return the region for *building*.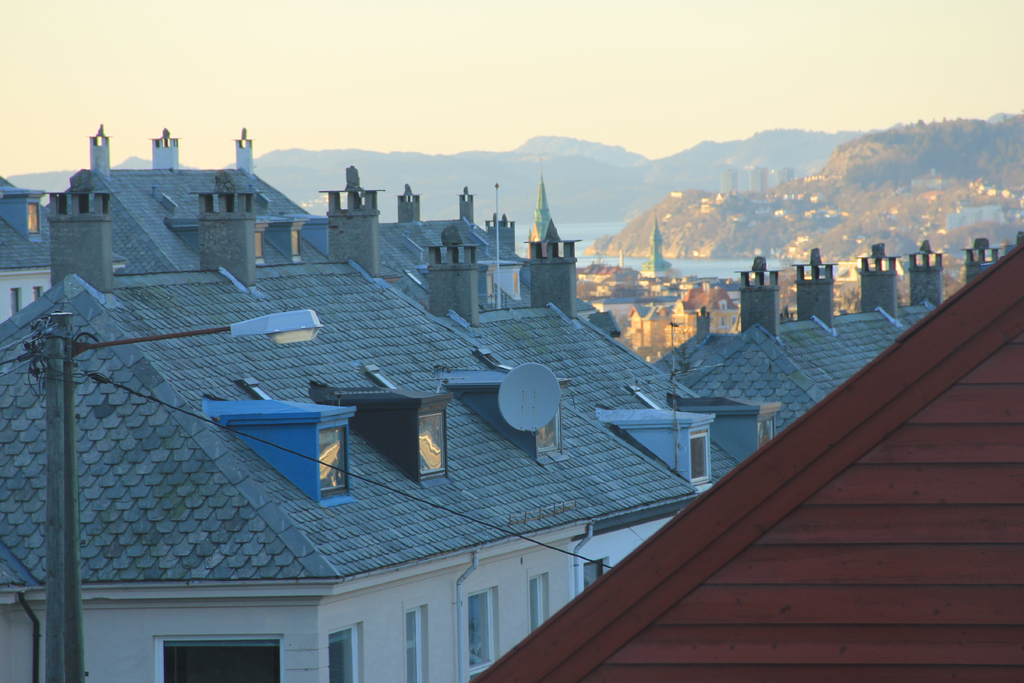
pyautogui.locateOnScreen(753, 210, 771, 217).
